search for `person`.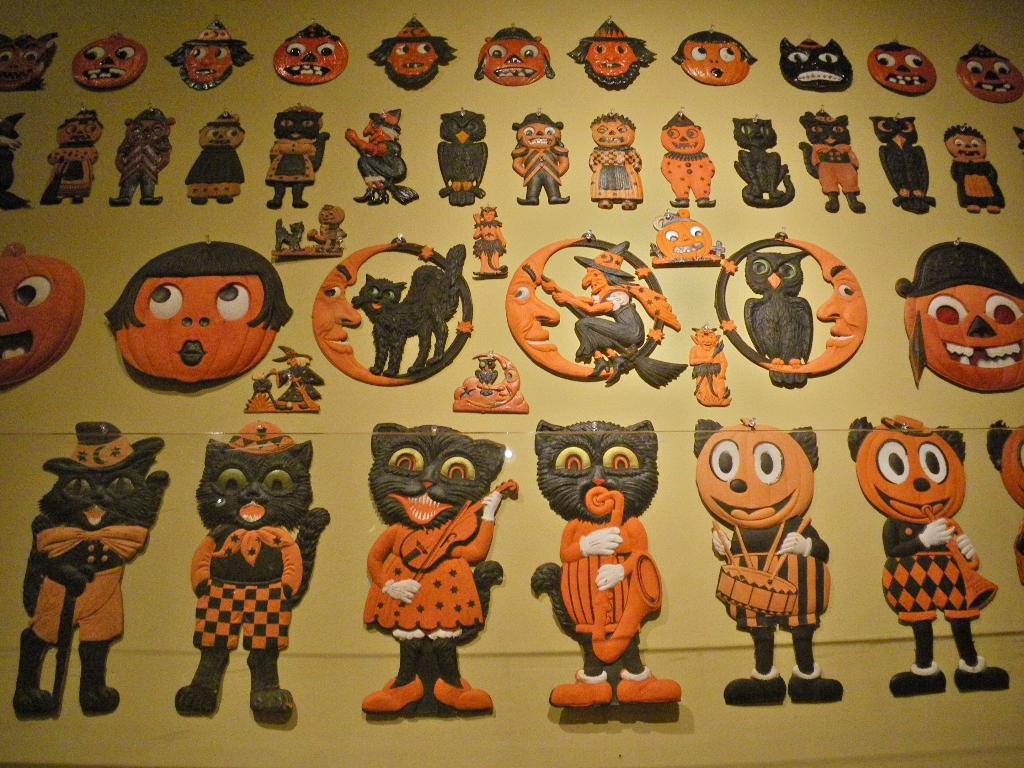
Found at rect(315, 202, 344, 251).
